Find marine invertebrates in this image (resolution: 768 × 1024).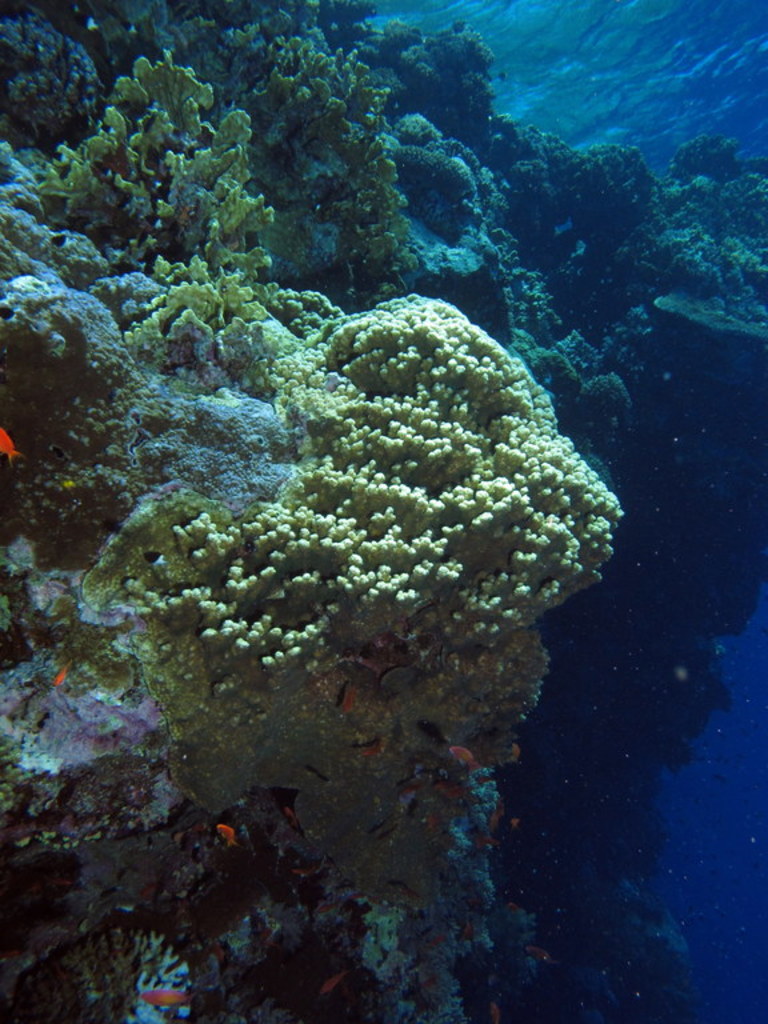
524 141 680 239.
